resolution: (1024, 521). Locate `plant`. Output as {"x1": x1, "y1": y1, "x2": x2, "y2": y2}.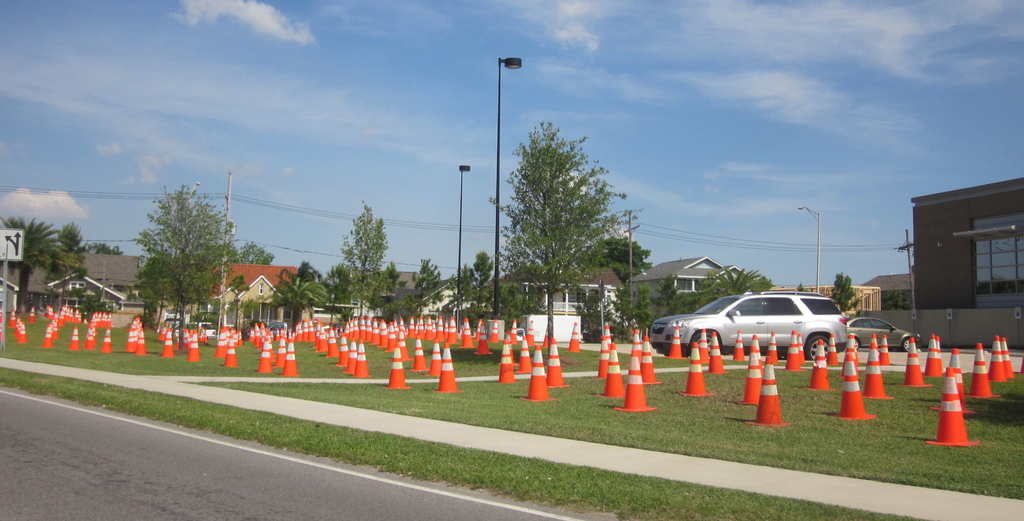
{"x1": 0, "y1": 297, "x2": 808, "y2": 383}.
